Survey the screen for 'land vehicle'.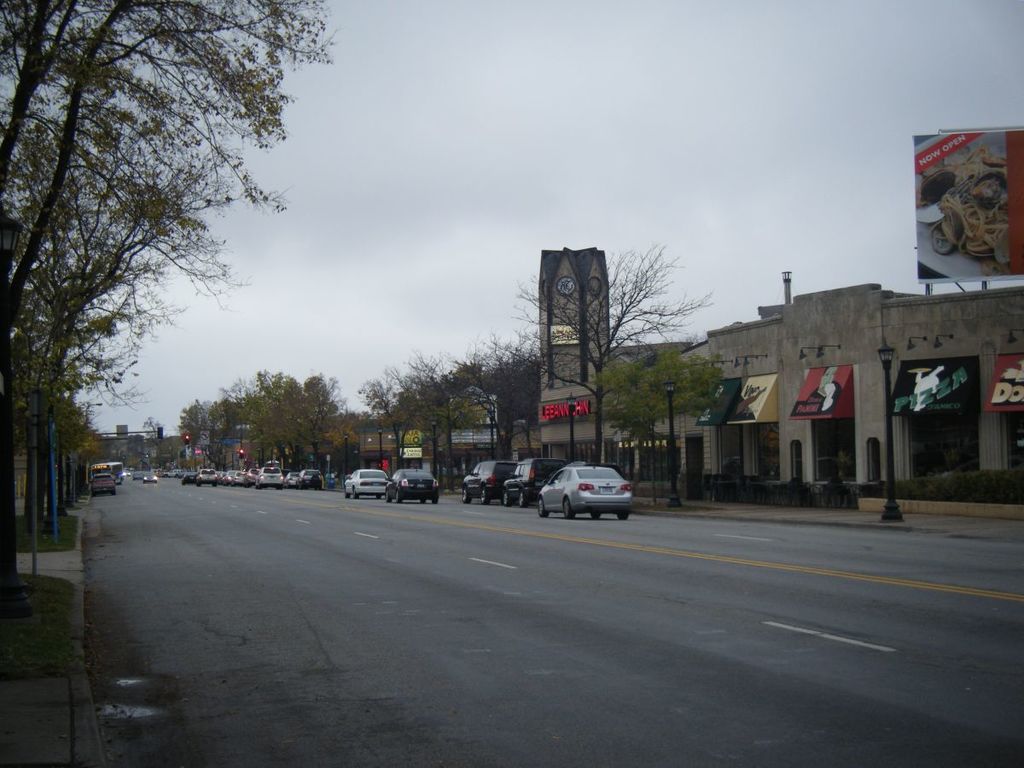
Survey found: bbox=(161, 468, 179, 478).
